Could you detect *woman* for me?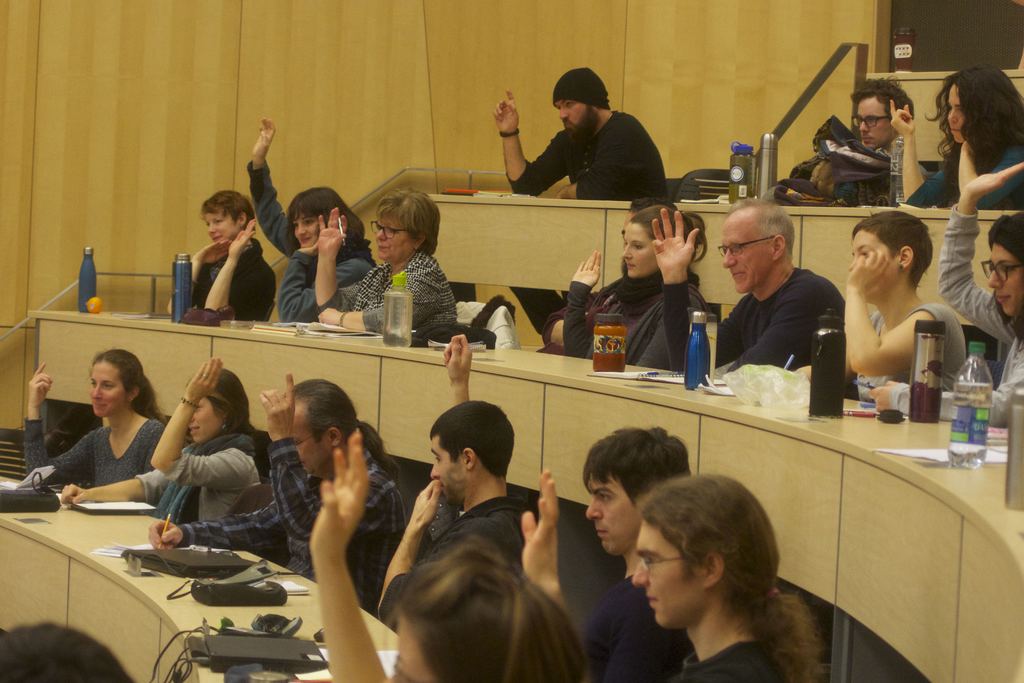
Detection result: {"x1": 246, "y1": 113, "x2": 377, "y2": 328}.
